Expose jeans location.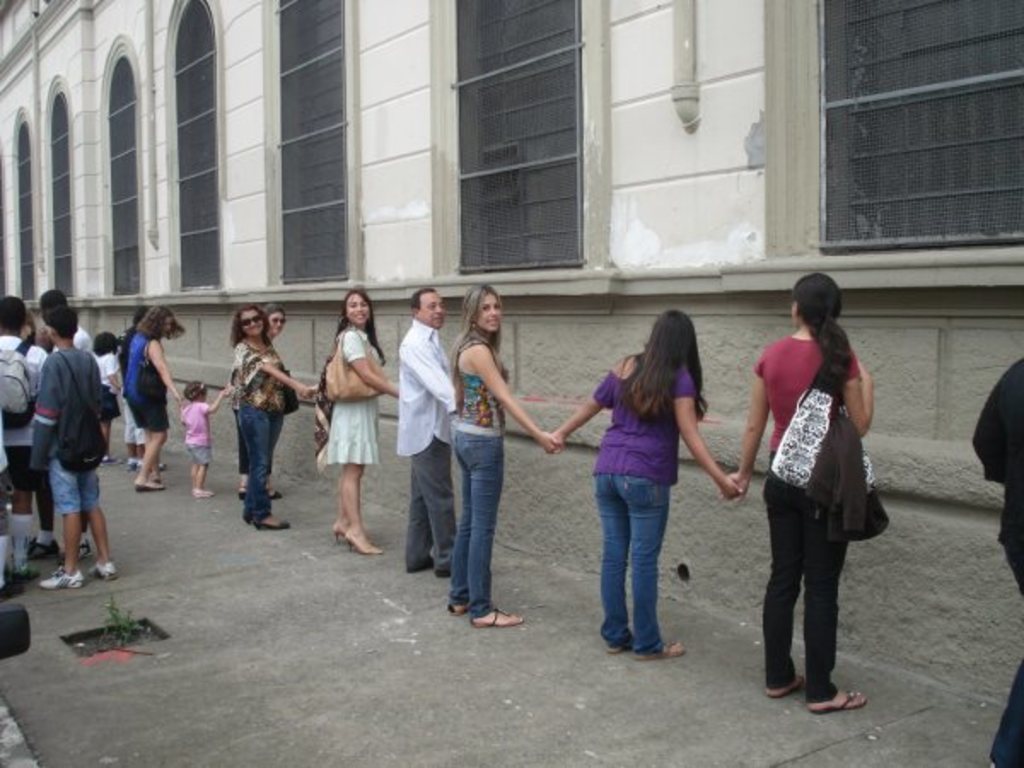
Exposed at 234:396:276:532.
